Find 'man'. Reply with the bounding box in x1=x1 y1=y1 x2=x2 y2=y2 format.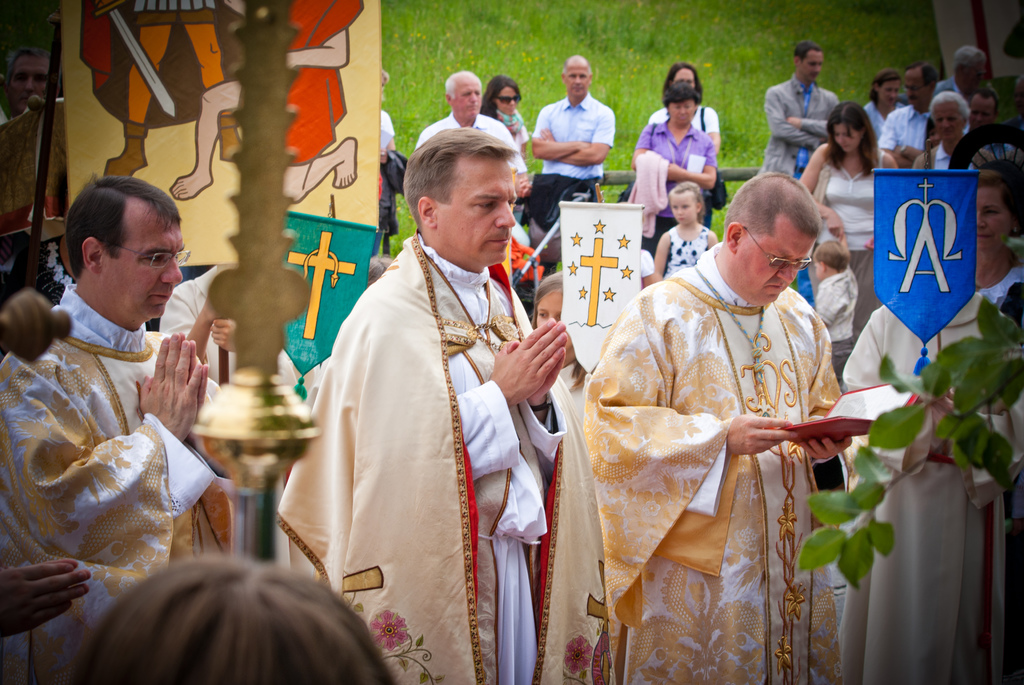
x1=874 y1=61 x2=945 y2=169.
